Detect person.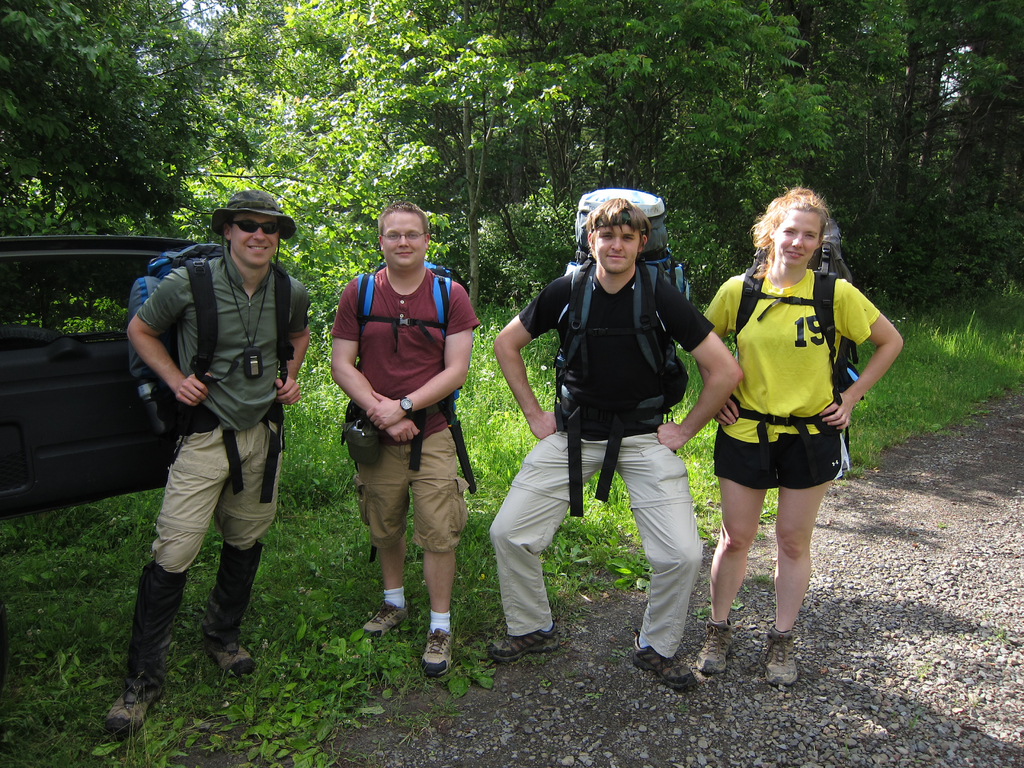
Detected at BBox(326, 201, 483, 682).
